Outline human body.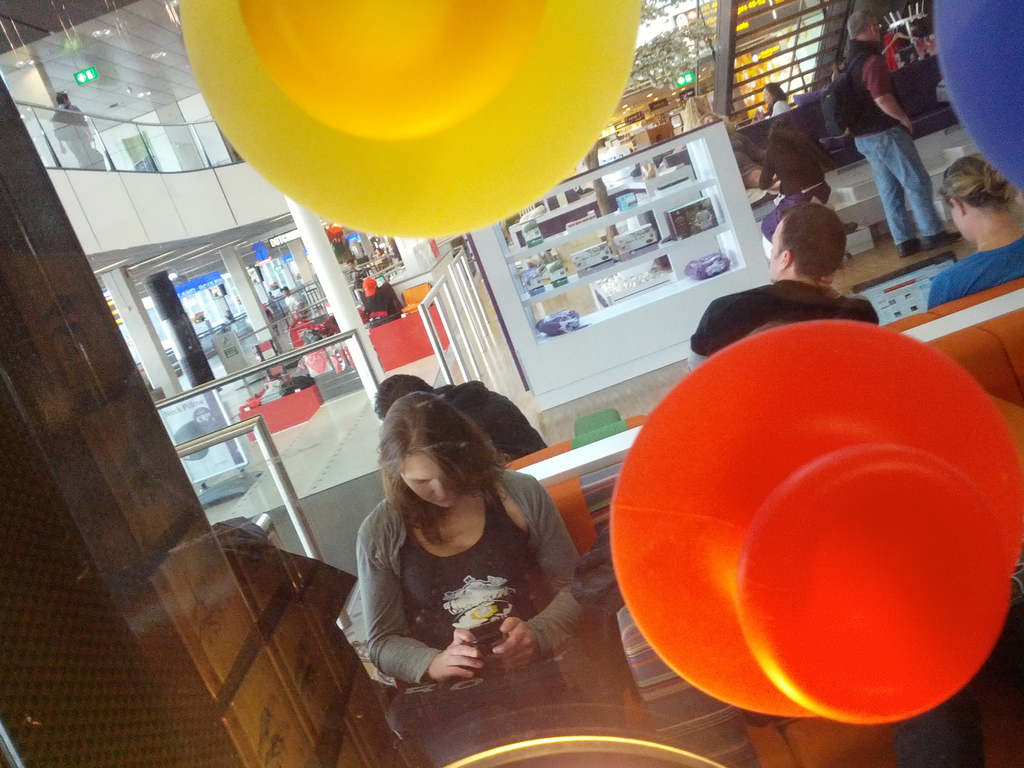
Outline: pyautogui.locateOnScreen(56, 86, 103, 167).
